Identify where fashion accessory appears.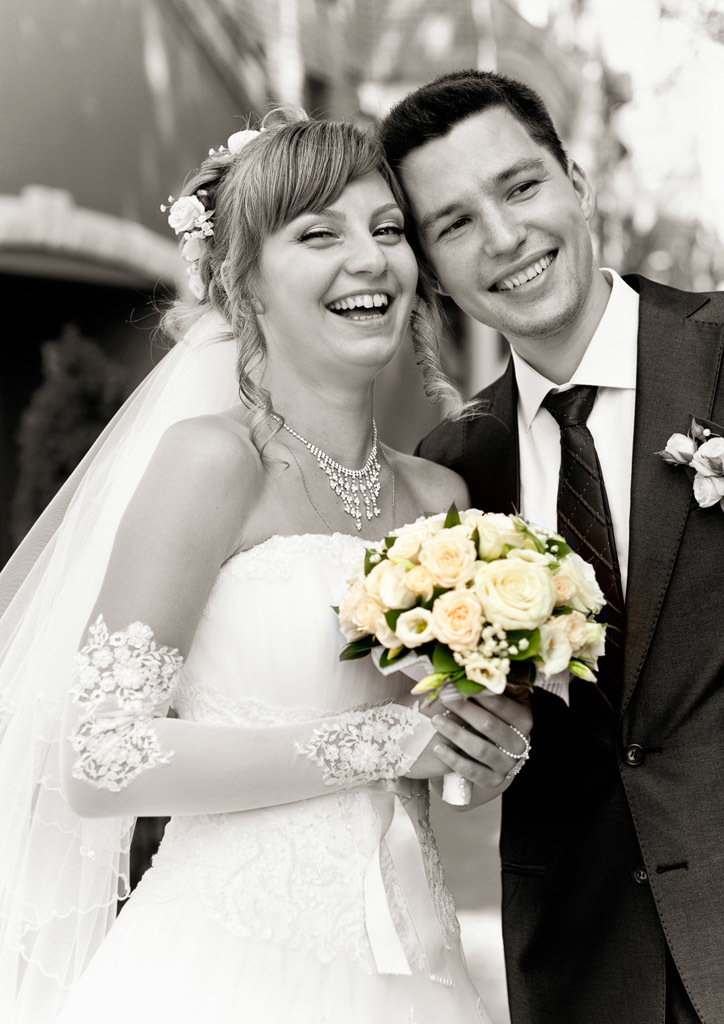
Appears at bbox(506, 764, 523, 780).
